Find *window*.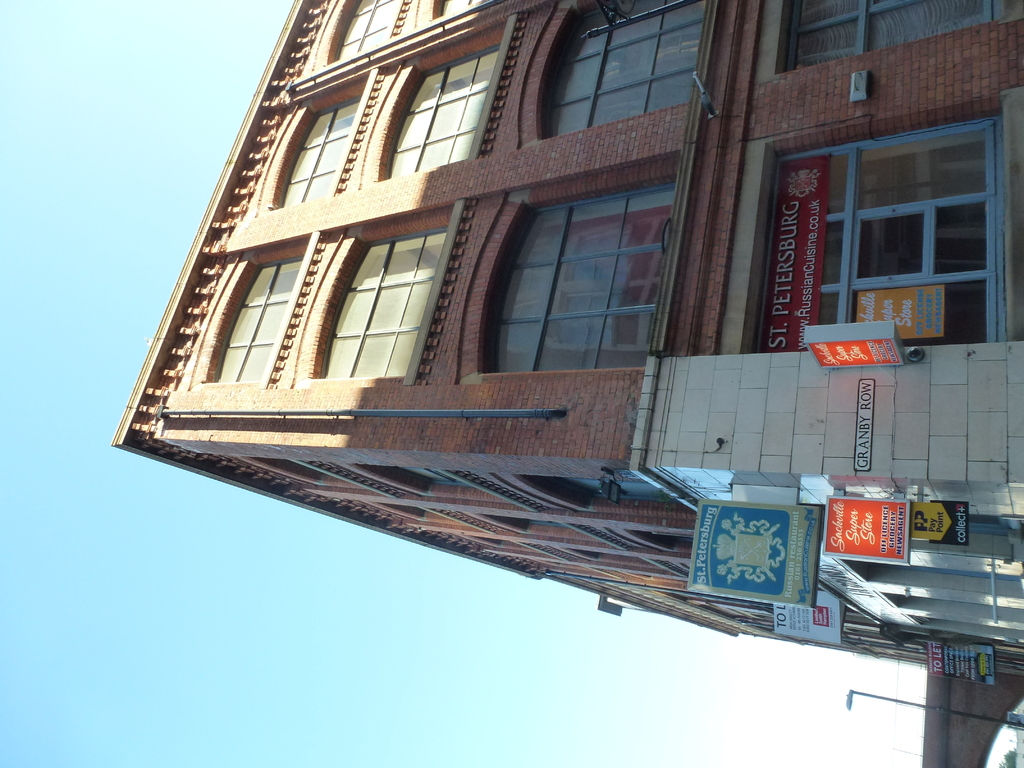
x1=519, y1=0, x2=705, y2=145.
